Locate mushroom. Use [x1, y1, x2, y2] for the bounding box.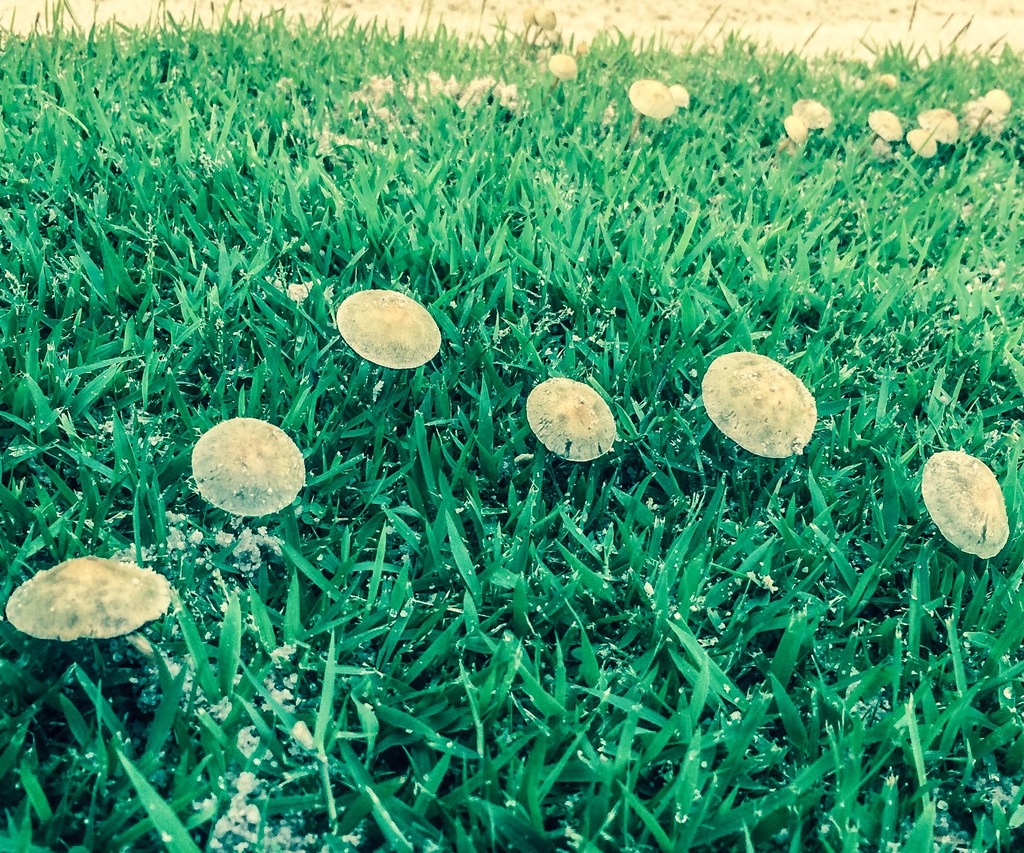
[902, 129, 937, 159].
